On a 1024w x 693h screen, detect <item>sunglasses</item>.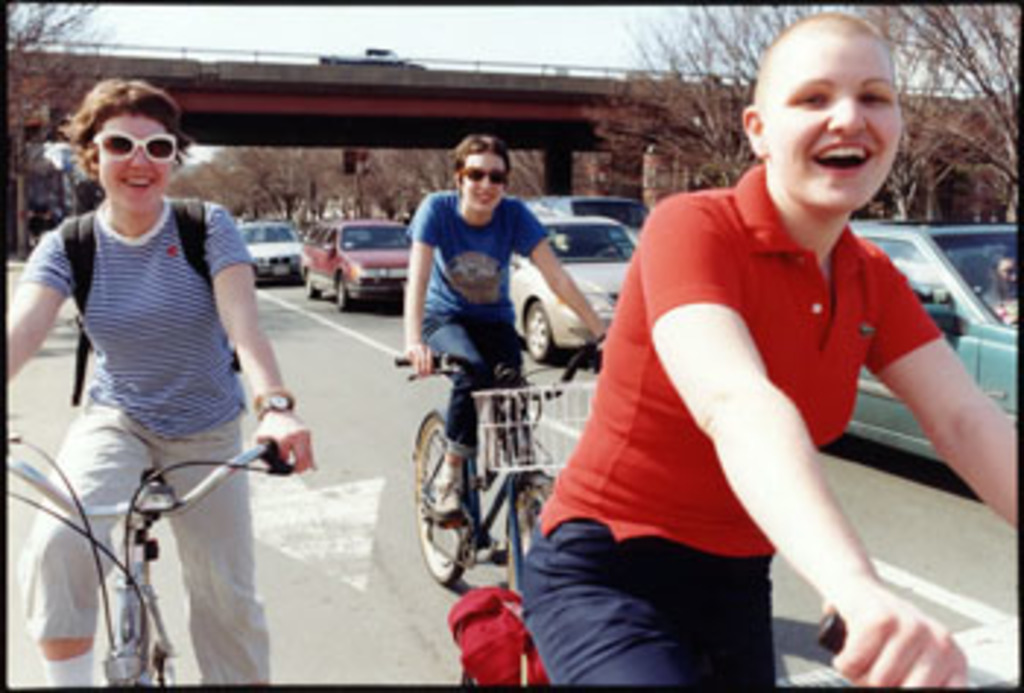
{"left": 73, "top": 120, "right": 184, "bottom": 173}.
